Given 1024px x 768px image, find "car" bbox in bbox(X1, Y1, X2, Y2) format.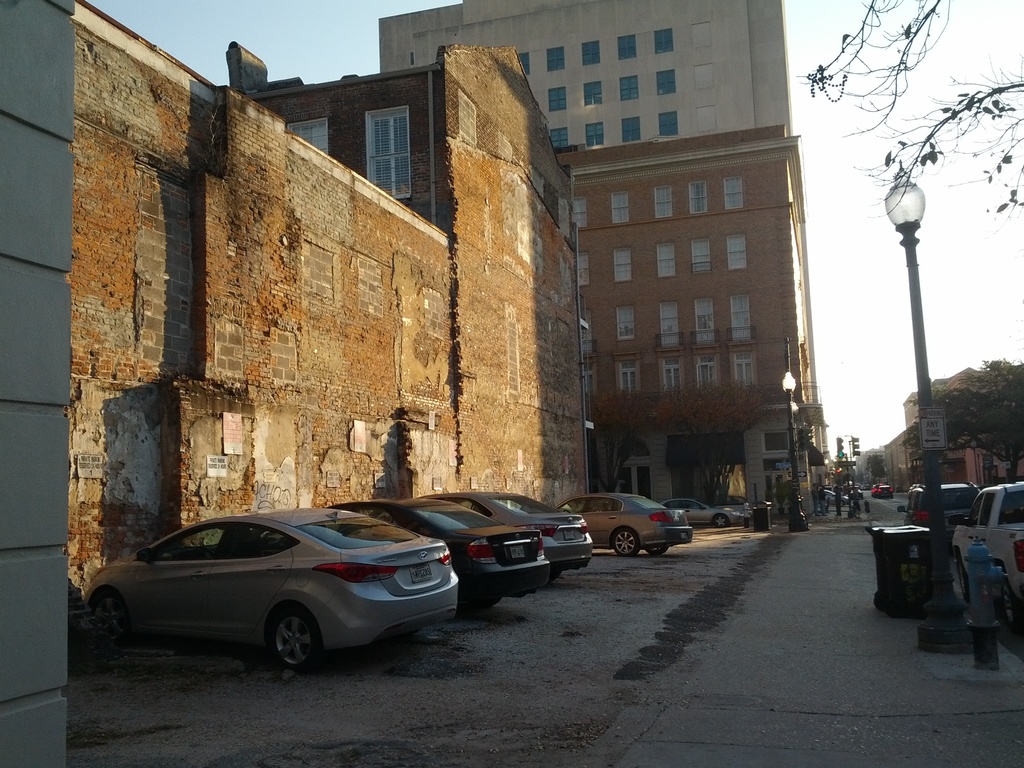
bbox(876, 483, 888, 496).
